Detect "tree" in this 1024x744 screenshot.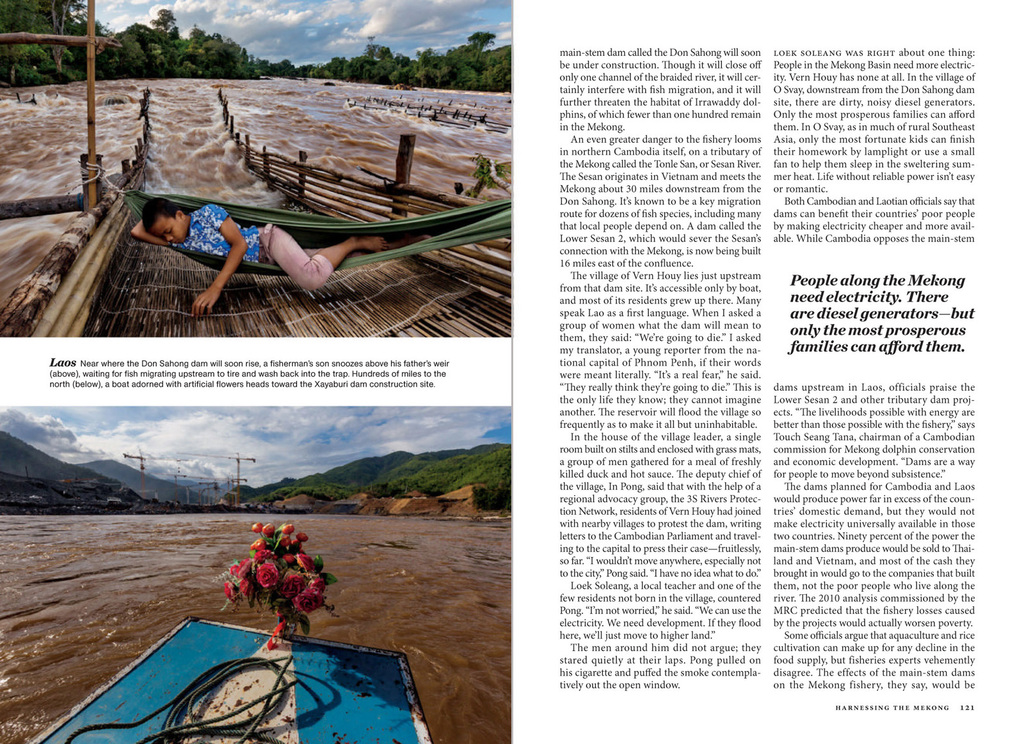
Detection: (x1=124, y1=3, x2=211, y2=95).
